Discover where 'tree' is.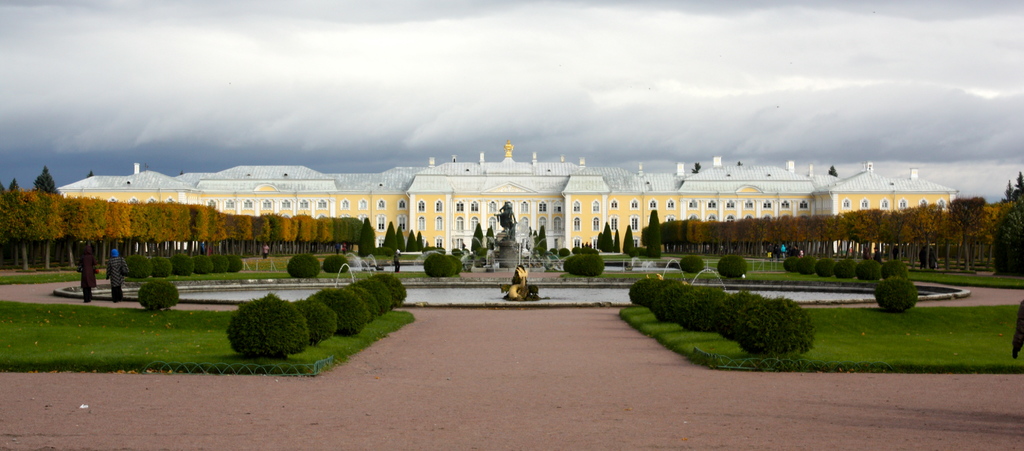
Discovered at x1=614 y1=226 x2=621 y2=255.
